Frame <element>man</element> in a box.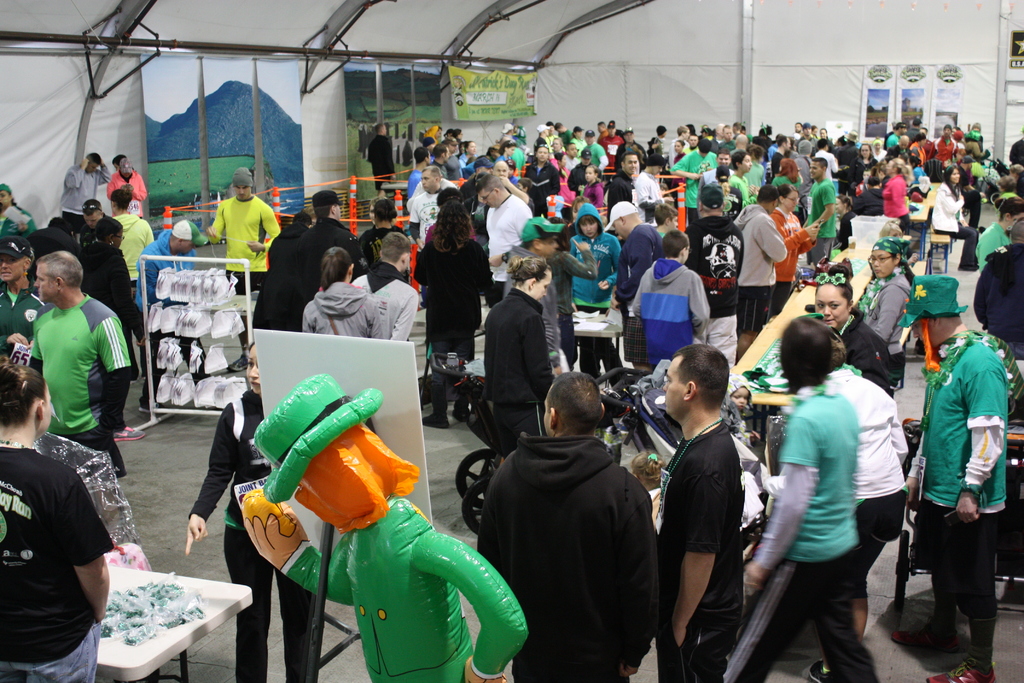
locate(476, 370, 659, 682).
